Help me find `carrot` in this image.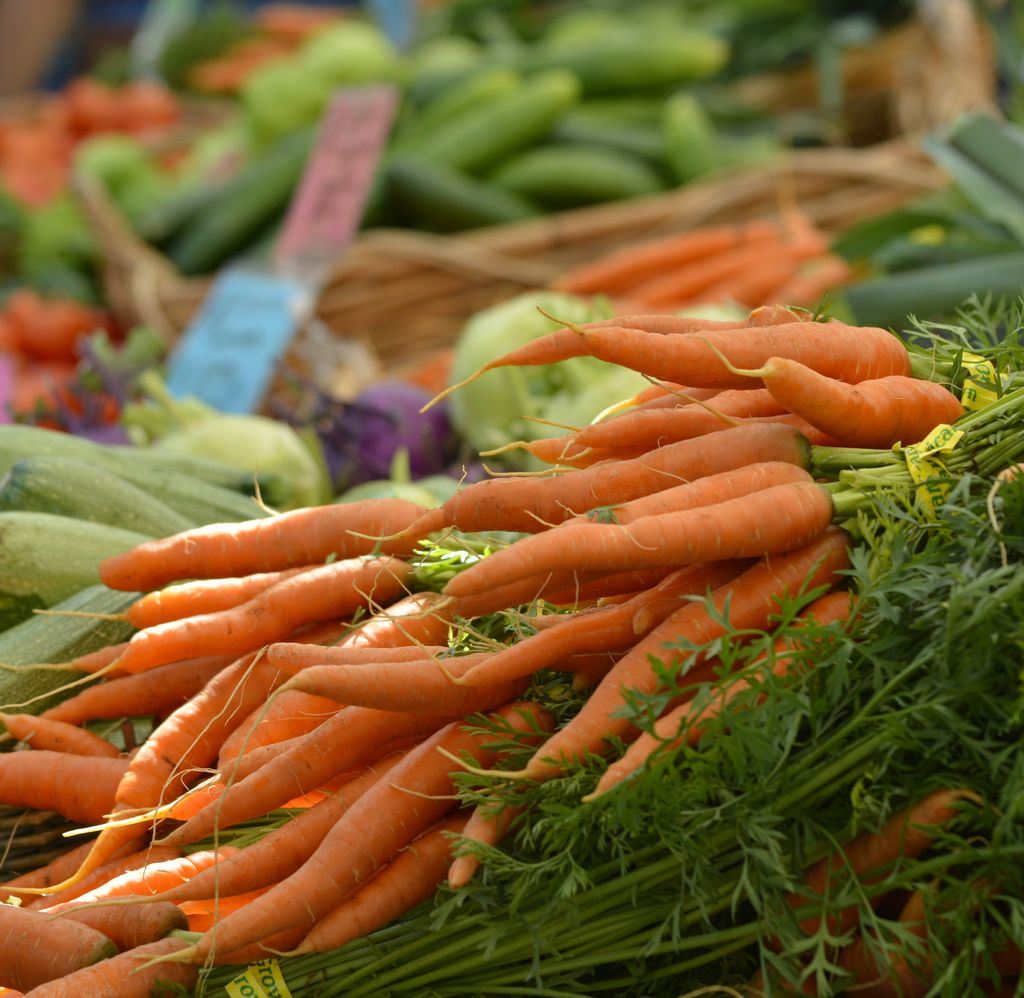
Found it: region(735, 355, 965, 444).
